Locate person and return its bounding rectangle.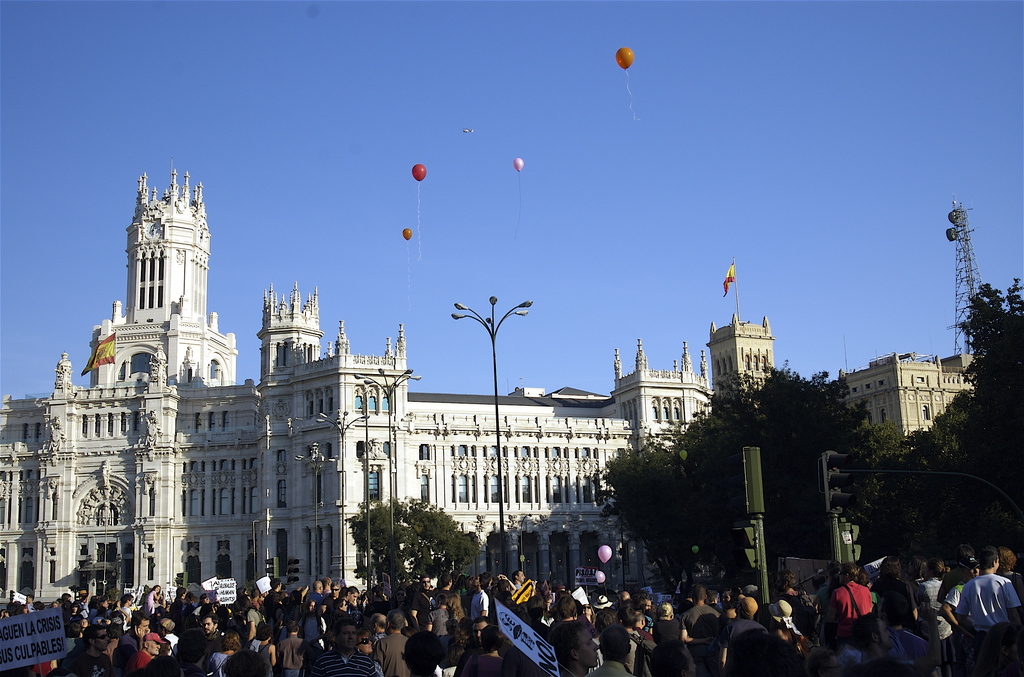
BBox(2, 608, 11, 616).
